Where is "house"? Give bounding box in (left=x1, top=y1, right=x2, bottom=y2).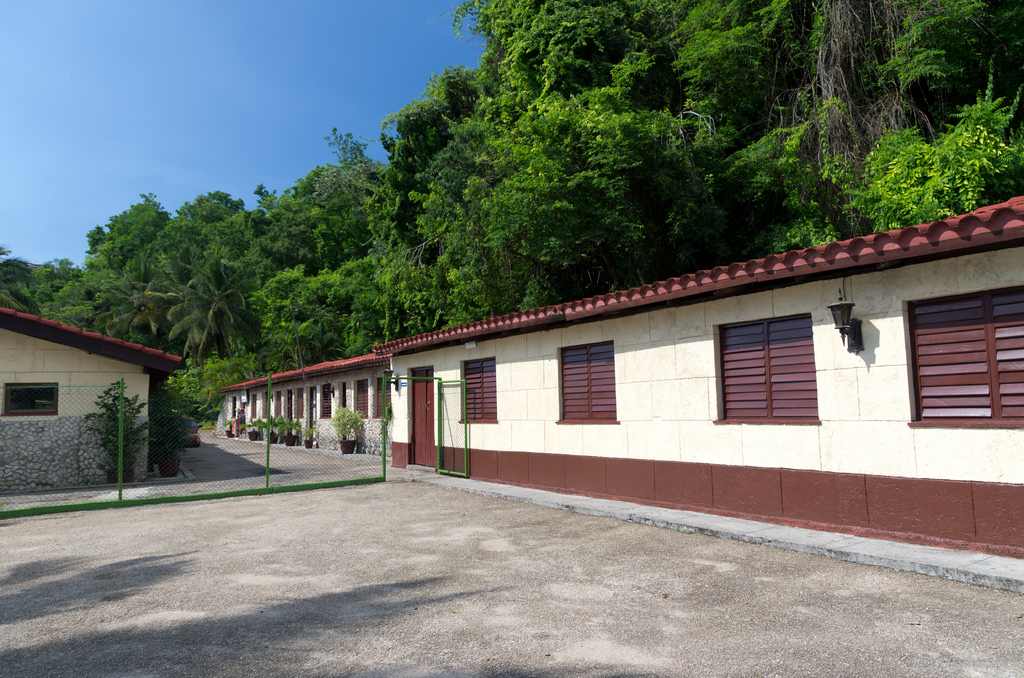
(left=199, top=353, right=390, bottom=458).
